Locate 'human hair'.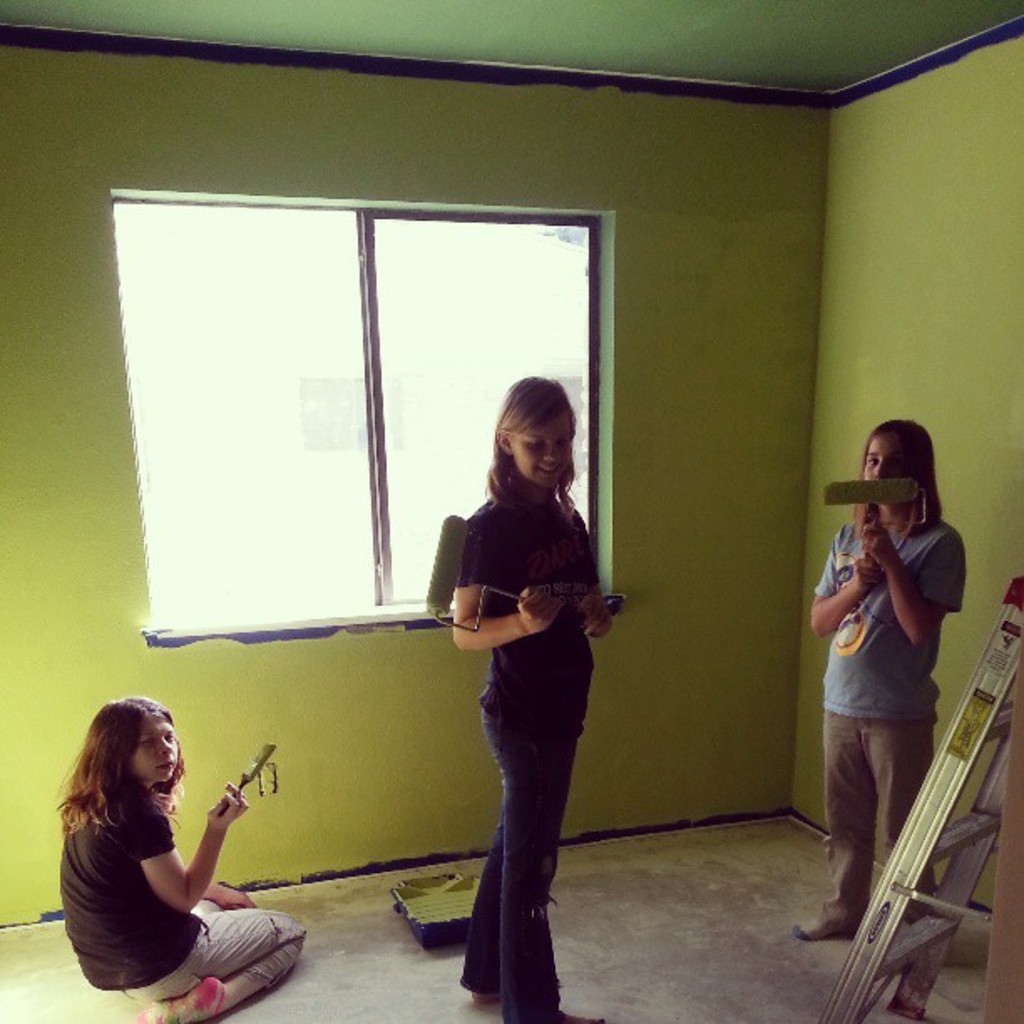
Bounding box: x1=480 y1=380 x2=584 y2=520.
